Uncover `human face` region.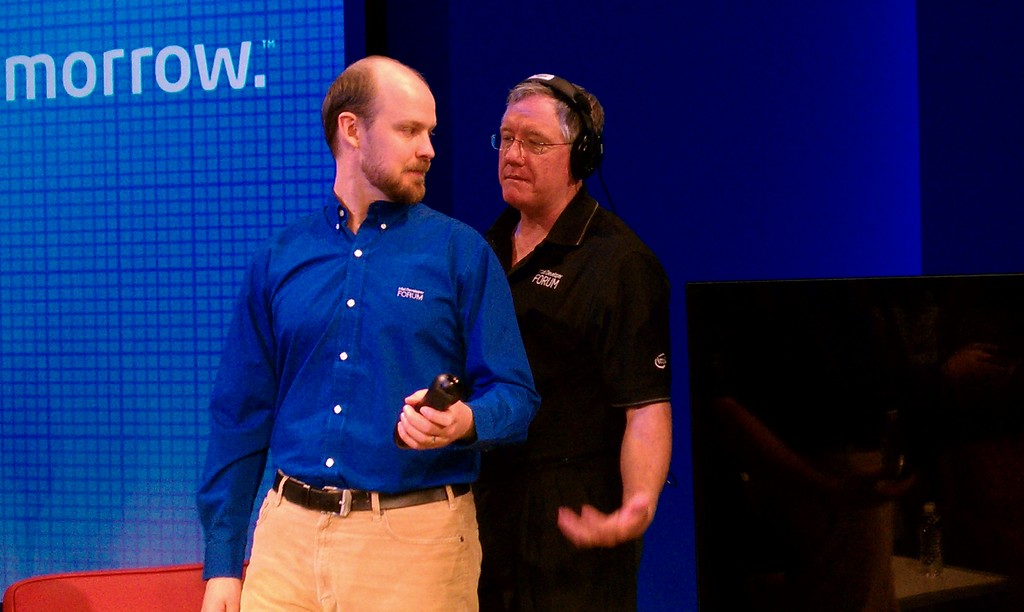
Uncovered: [360, 88, 435, 204].
